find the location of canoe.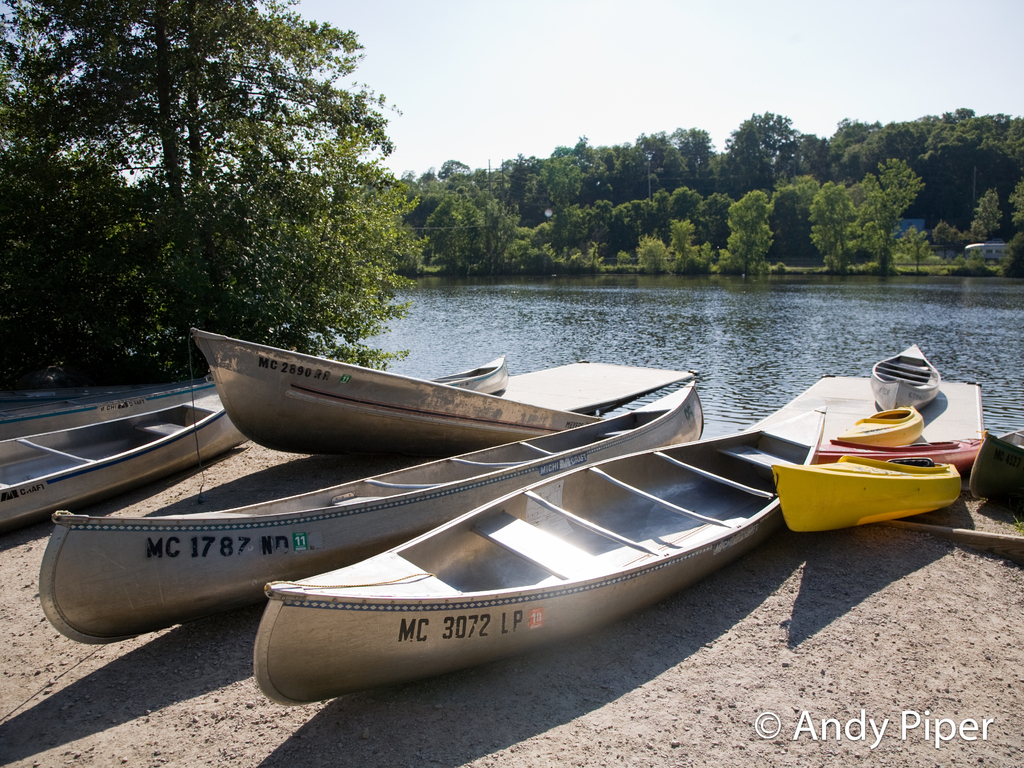
Location: [x1=249, y1=398, x2=832, y2=707].
